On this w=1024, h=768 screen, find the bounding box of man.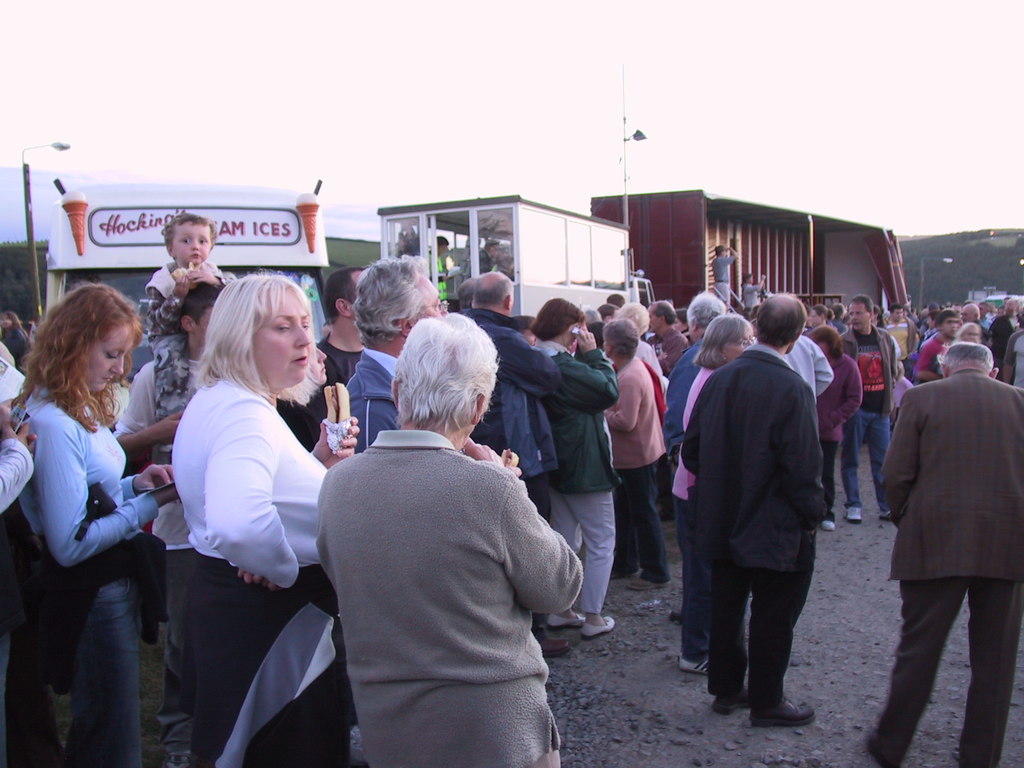
Bounding box: 833,294,902,520.
